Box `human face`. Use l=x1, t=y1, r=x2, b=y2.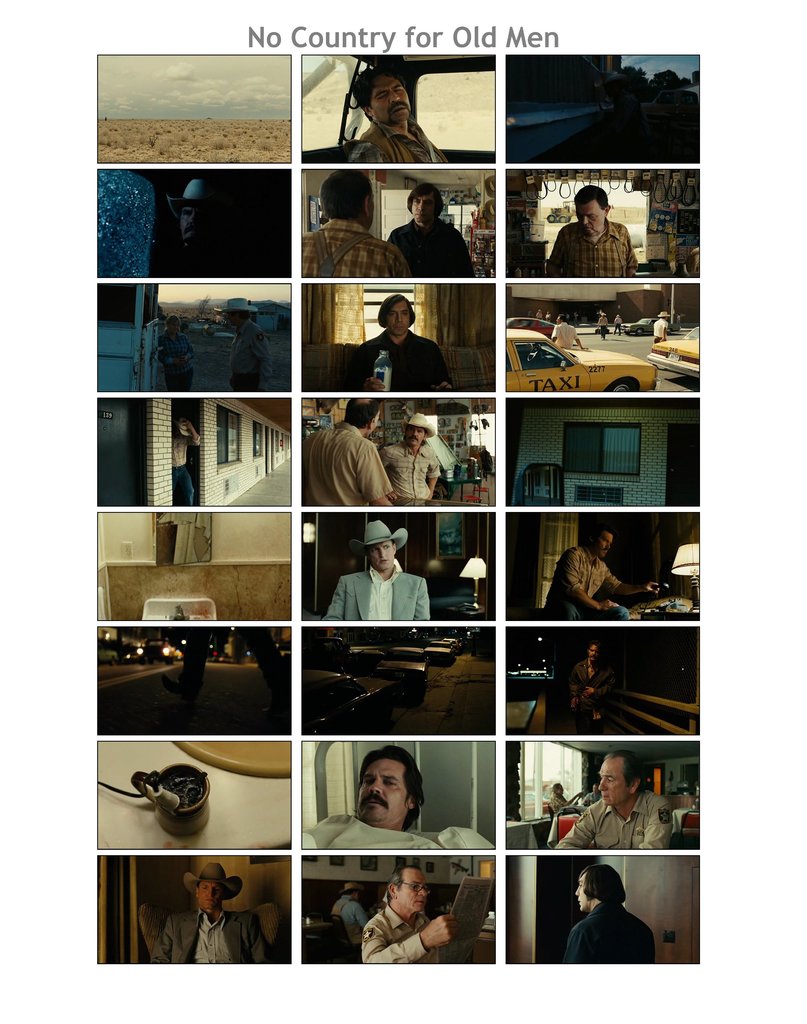
l=368, t=543, r=393, b=574.
